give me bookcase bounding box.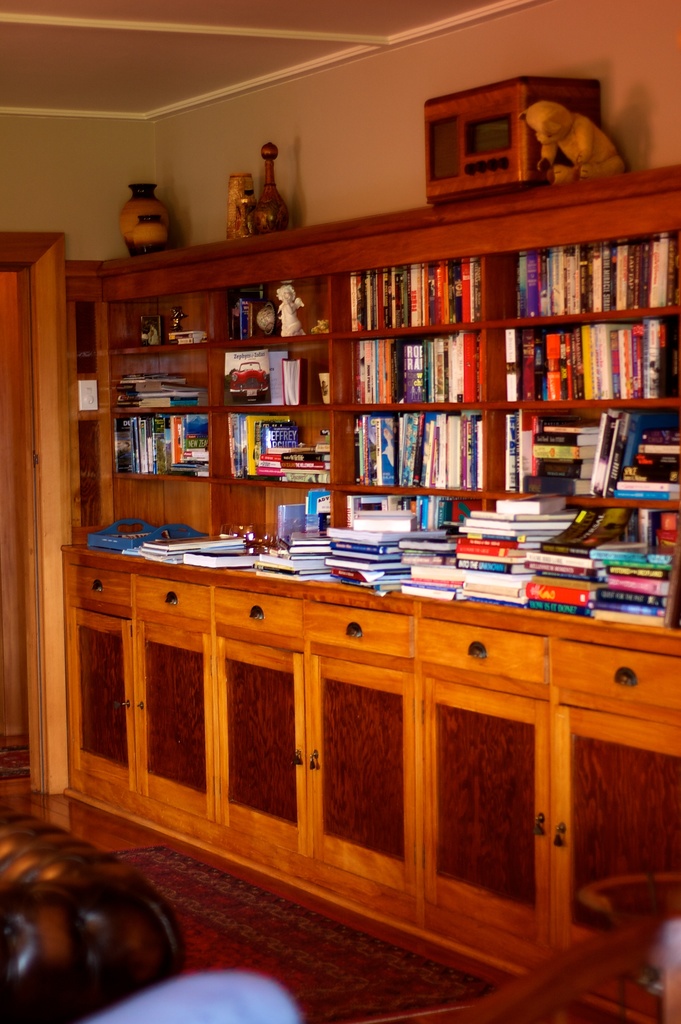
(93, 180, 616, 598).
